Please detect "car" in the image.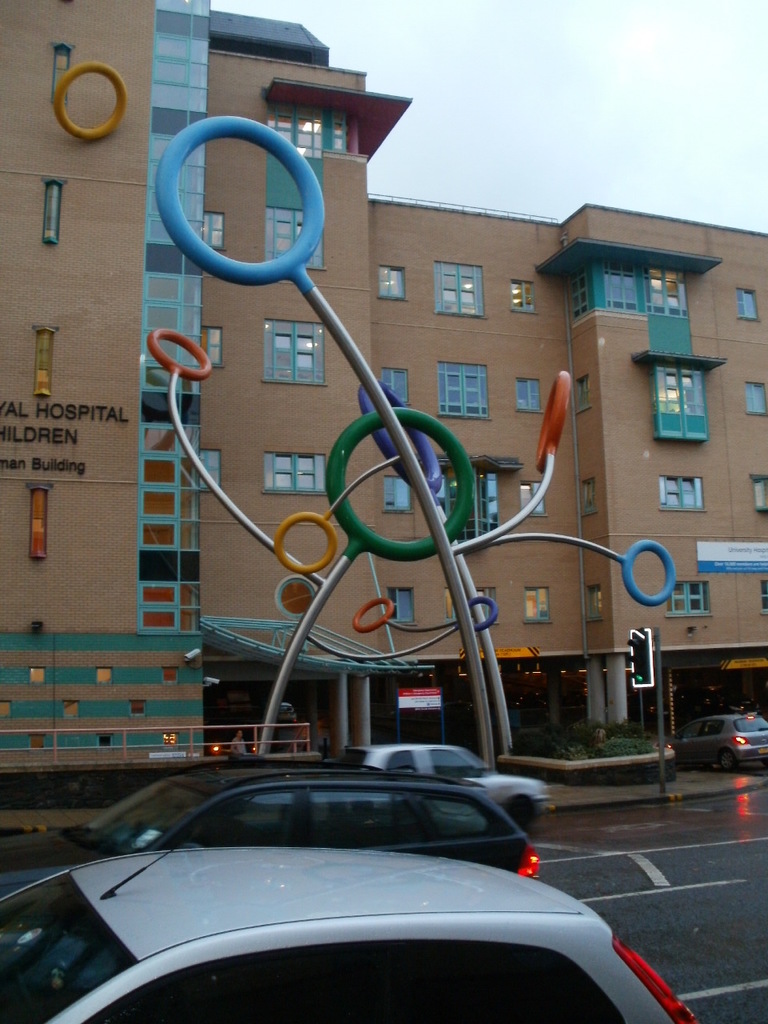
[left=2, top=767, right=541, bottom=858].
